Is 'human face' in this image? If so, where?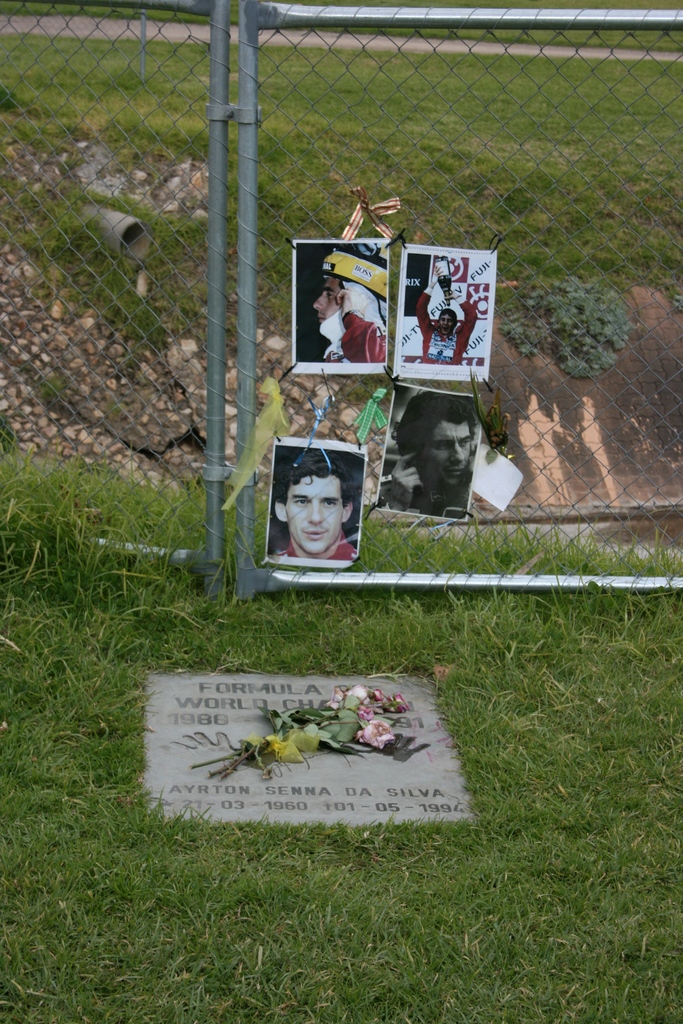
Yes, at (left=313, top=277, right=341, bottom=324).
